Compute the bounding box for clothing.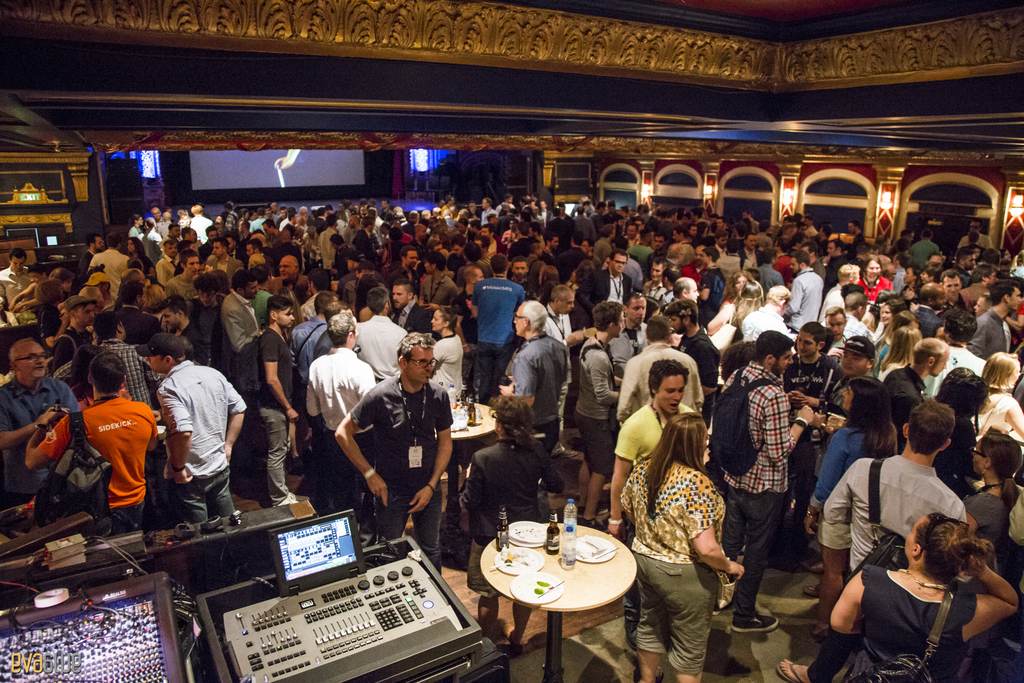
box(806, 456, 963, 682).
